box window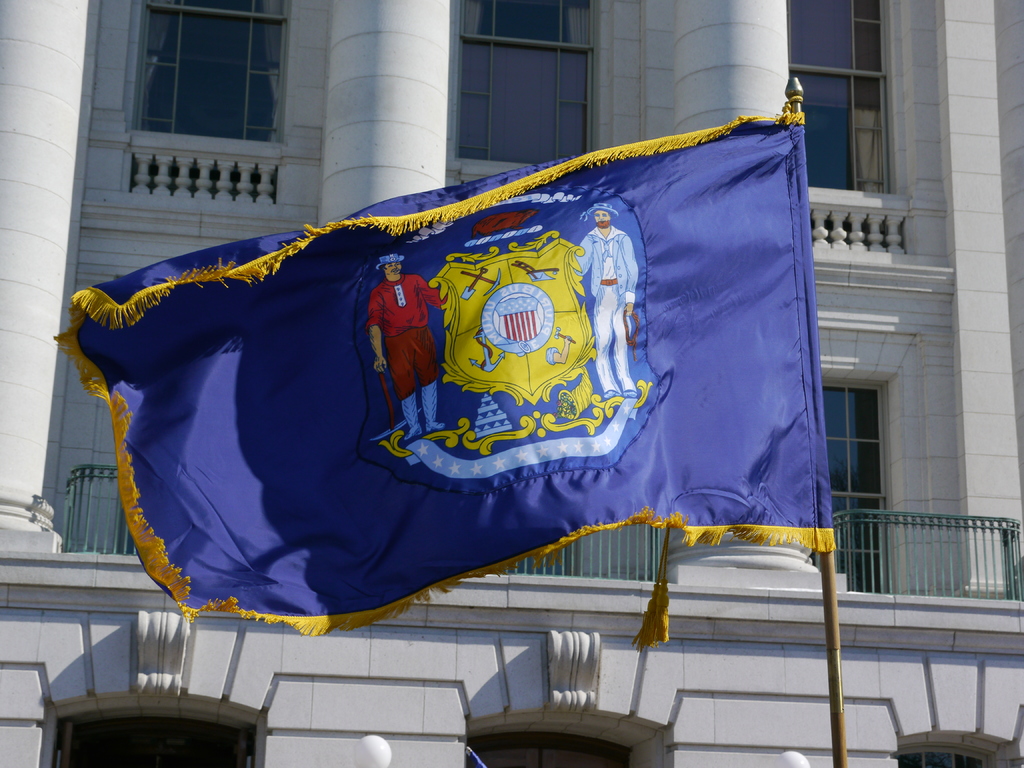
[x1=789, y1=0, x2=913, y2=237]
